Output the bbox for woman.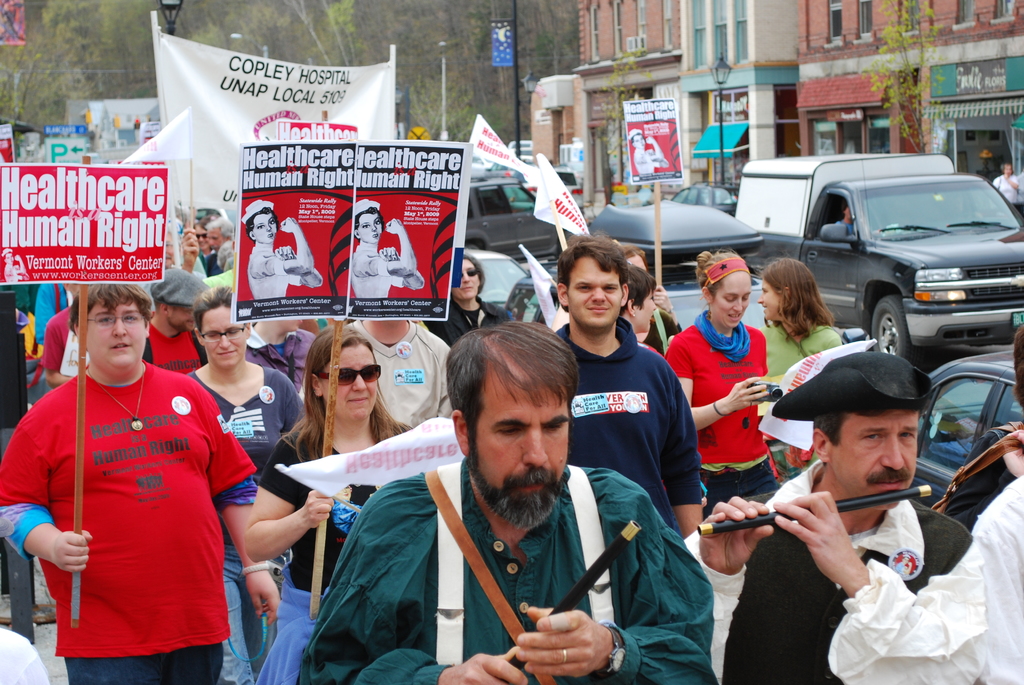
region(745, 254, 850, 478).
